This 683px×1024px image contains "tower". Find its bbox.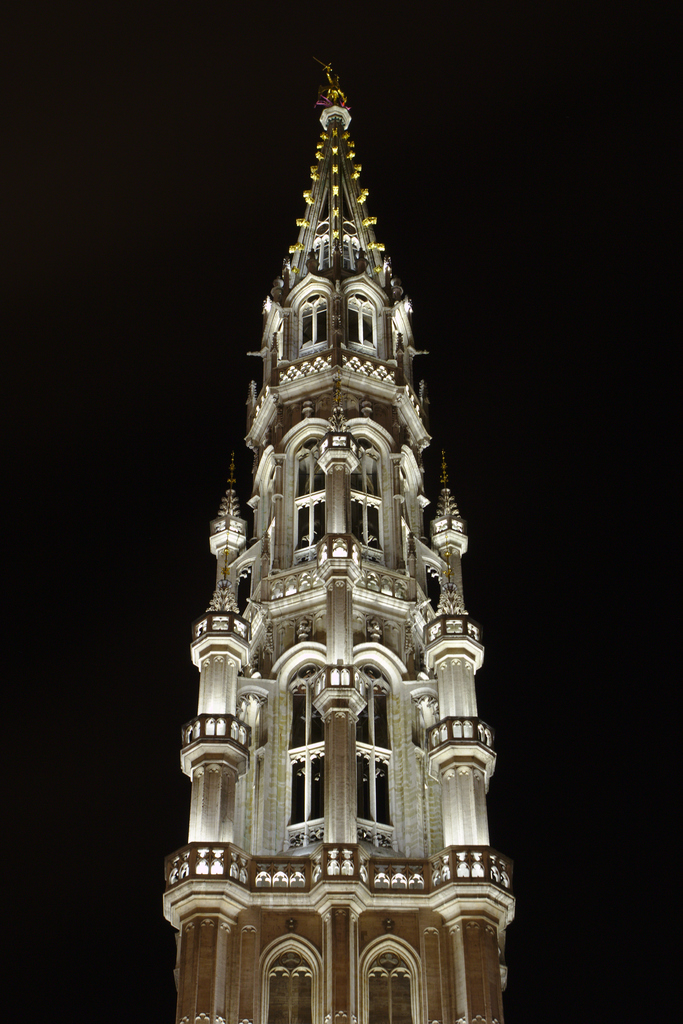
l=148, t=56, r=527, b=975.
